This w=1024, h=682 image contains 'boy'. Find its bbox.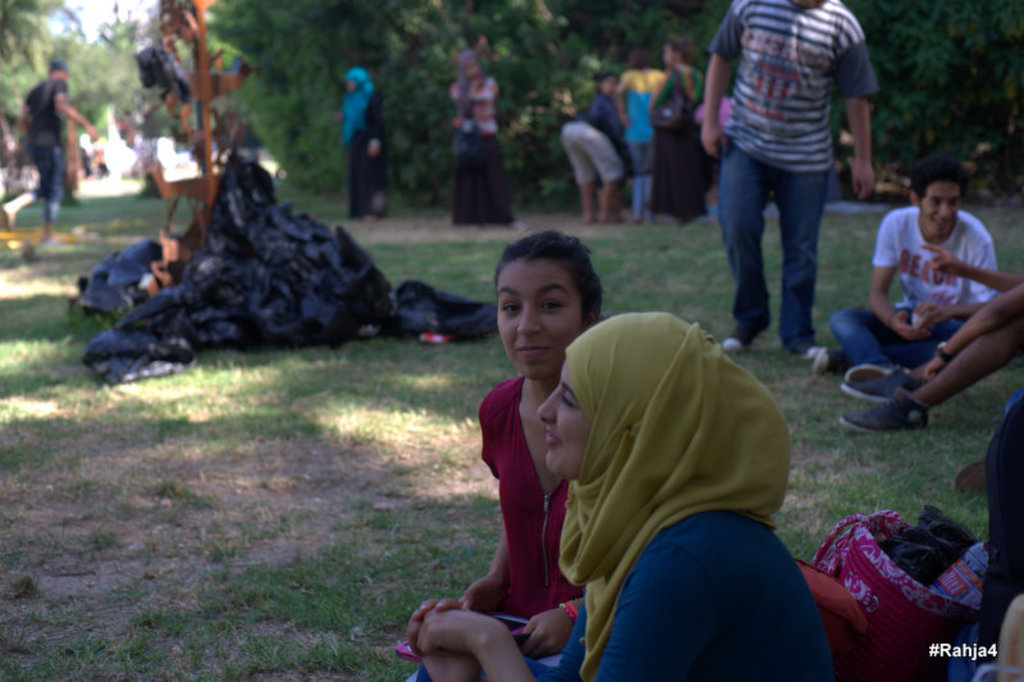
<box>809,160,998,369</box>.
